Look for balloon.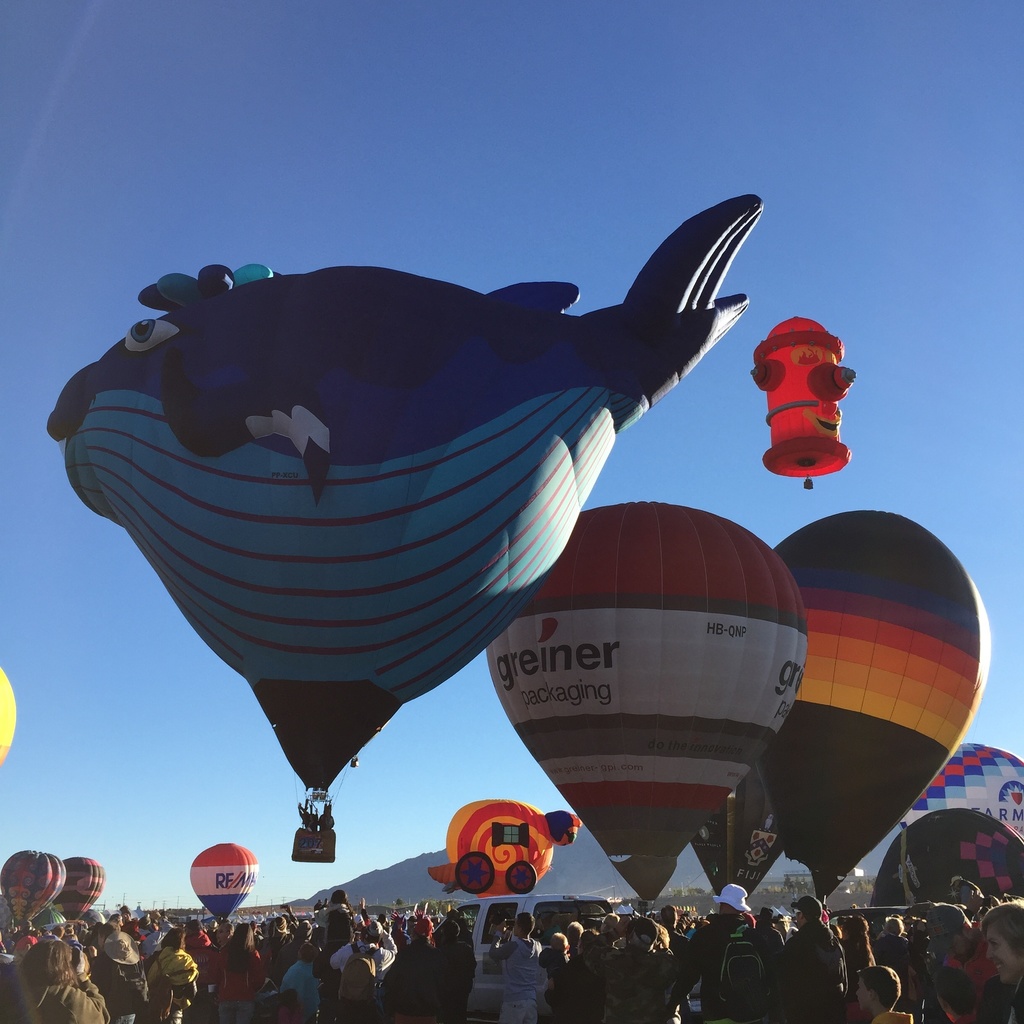
Found: rect(185, 838, 259, 924).
